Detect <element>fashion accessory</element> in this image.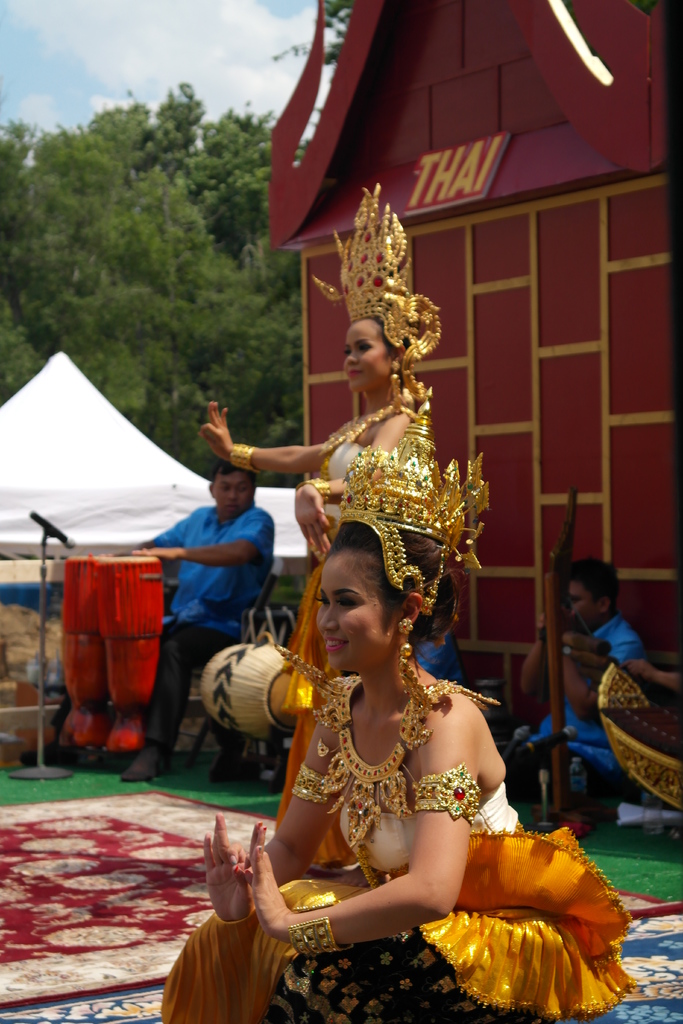
Detection: 294/477/331/505.
